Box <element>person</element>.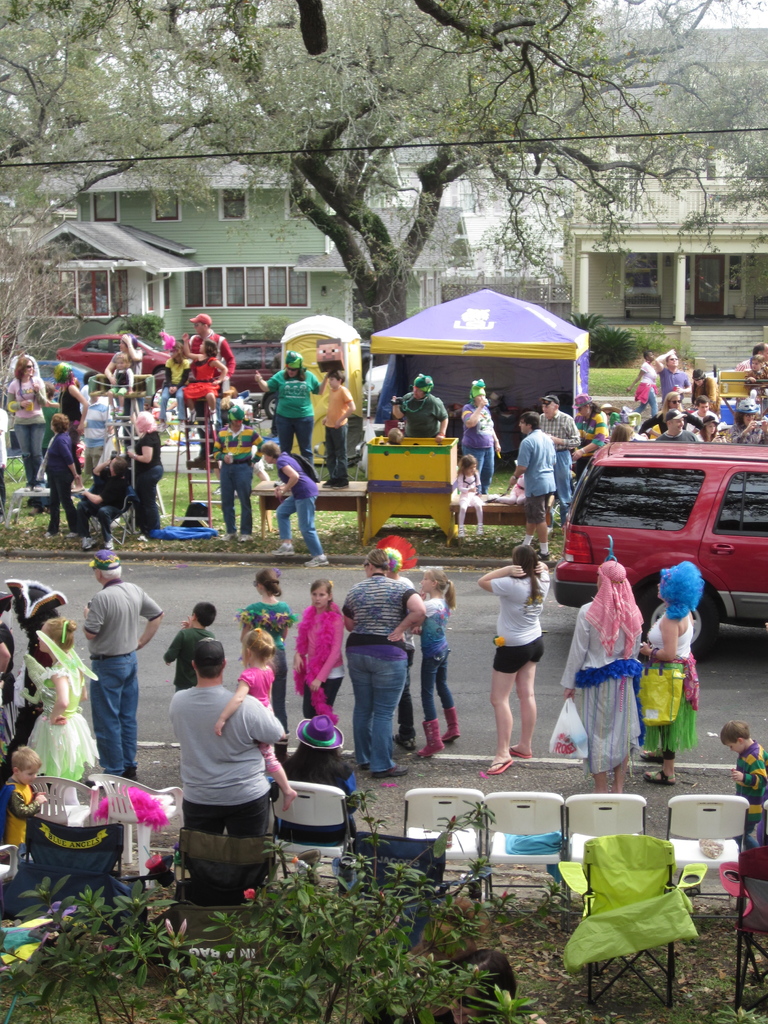
(639,560,705,784).
